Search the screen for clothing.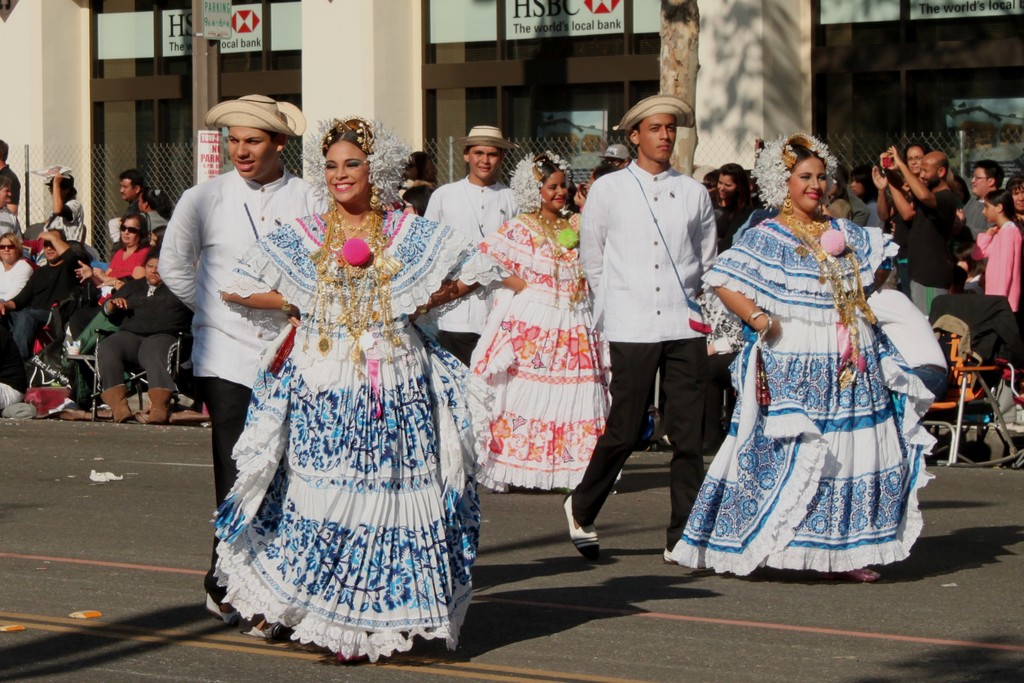
Found at {"left": 423, "top": 177, "right": 515, "bottom": 368}.
